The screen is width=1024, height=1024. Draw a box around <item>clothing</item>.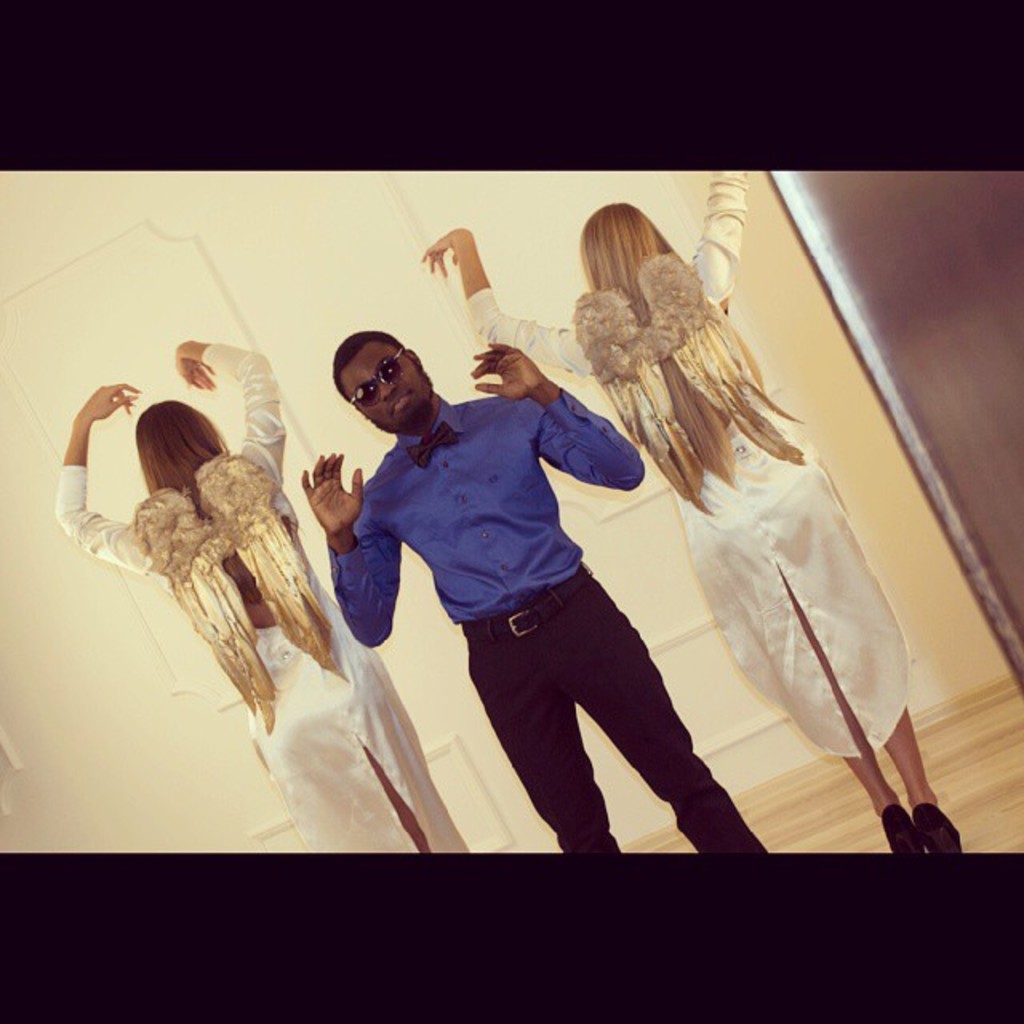
[left=466, top=176, right=914, bottom=758].
